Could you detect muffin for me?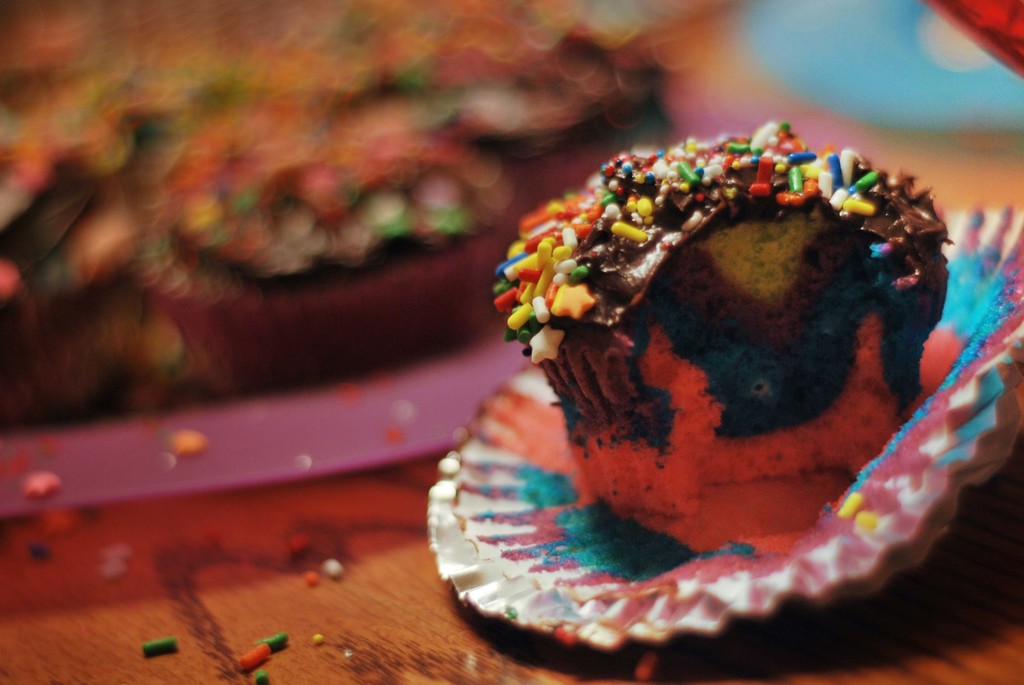
Detection result: box=[422, 113, 1023, 657].
